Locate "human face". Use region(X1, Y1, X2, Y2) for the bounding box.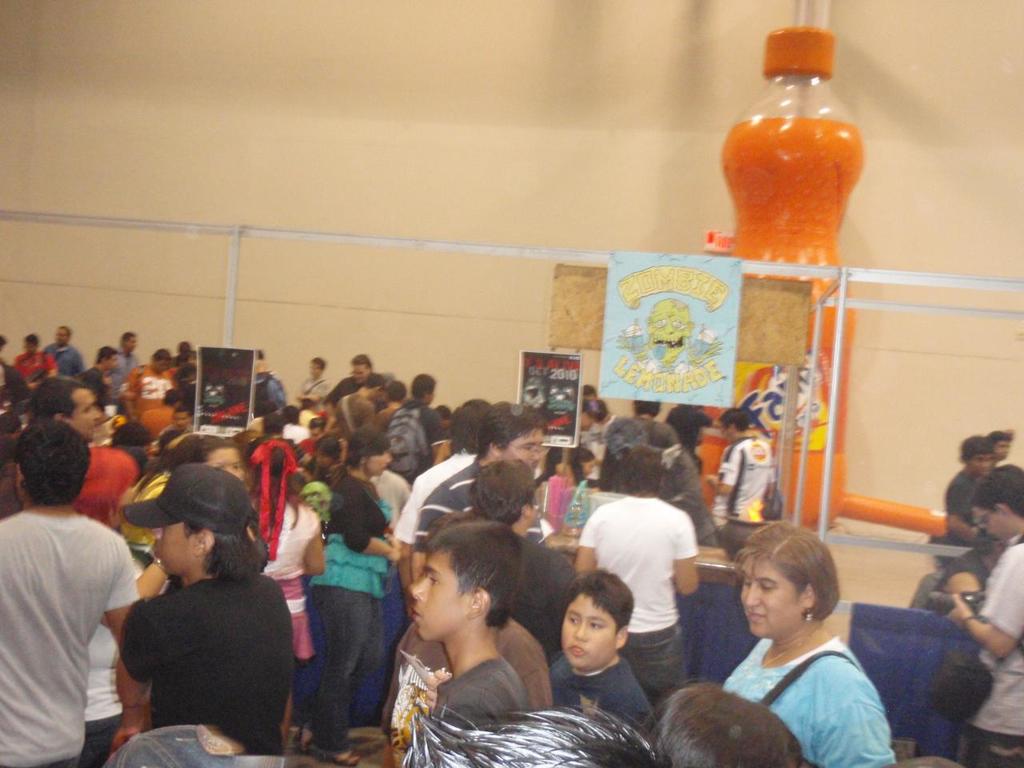
region(26, 342, 34, 354).
